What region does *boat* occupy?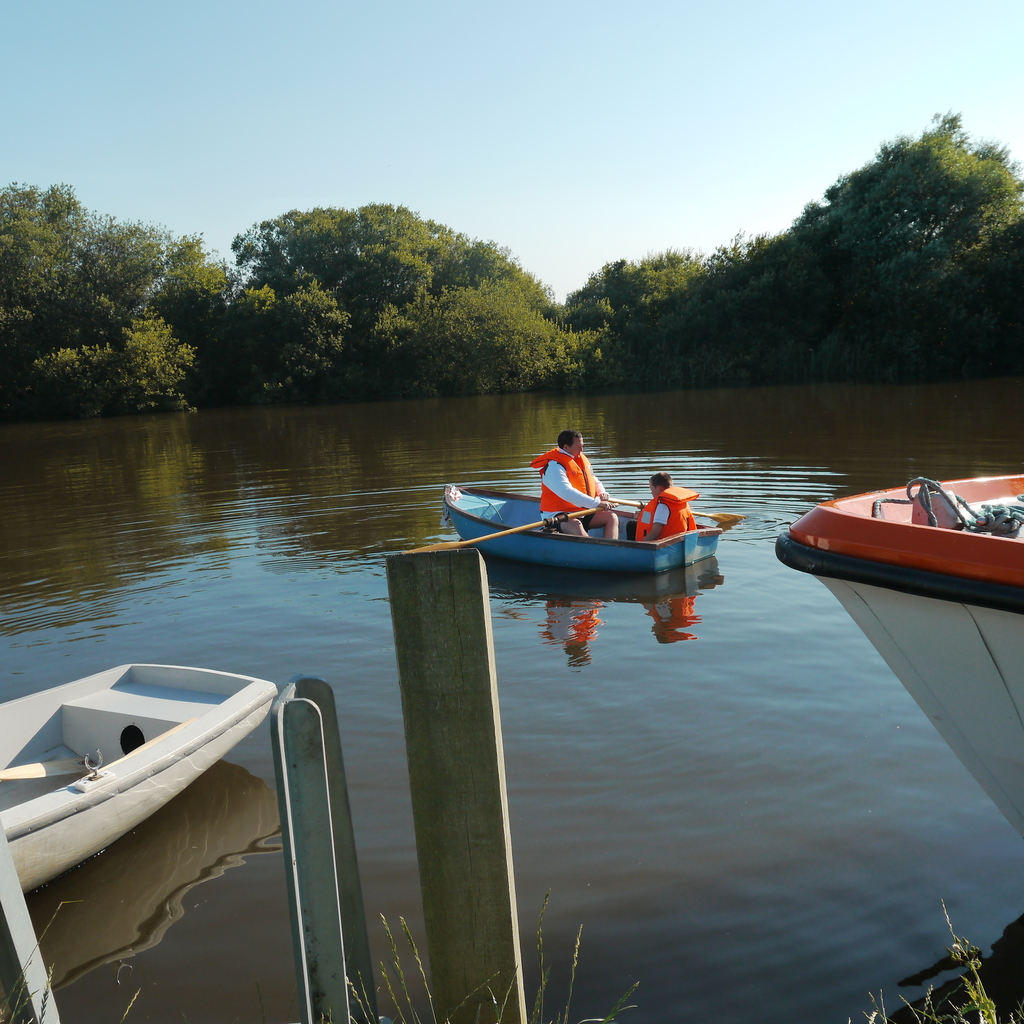
bbox(435, 484, 726, 575).
